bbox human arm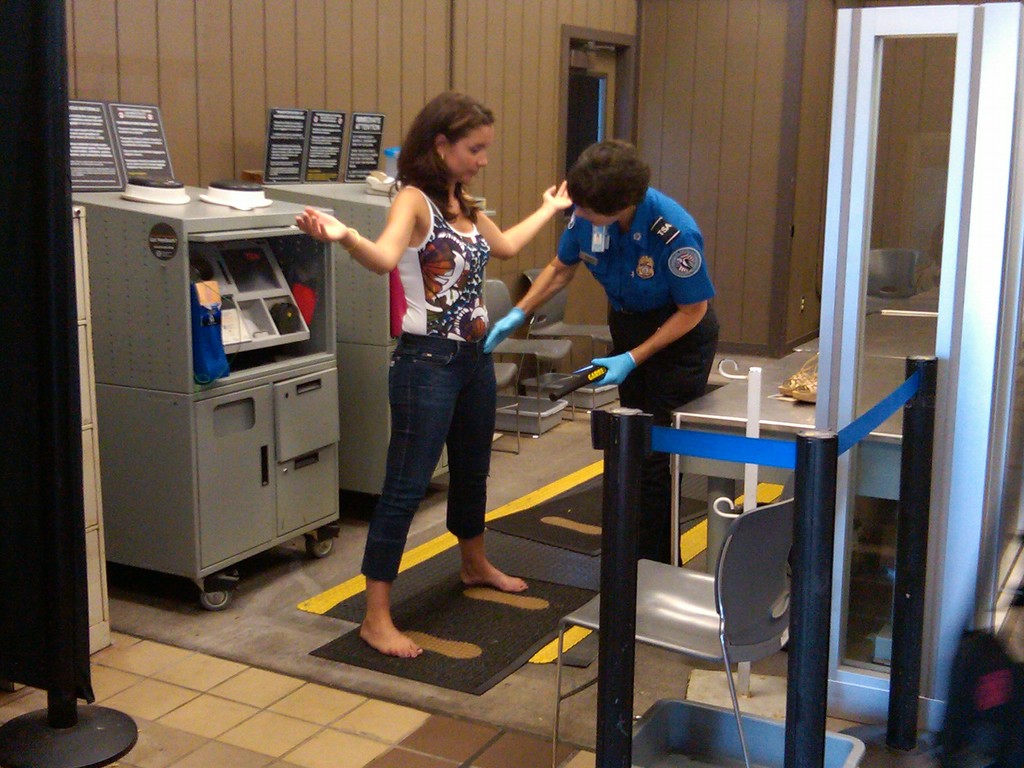
x1=479 y1=212 x2=586 y2=357
